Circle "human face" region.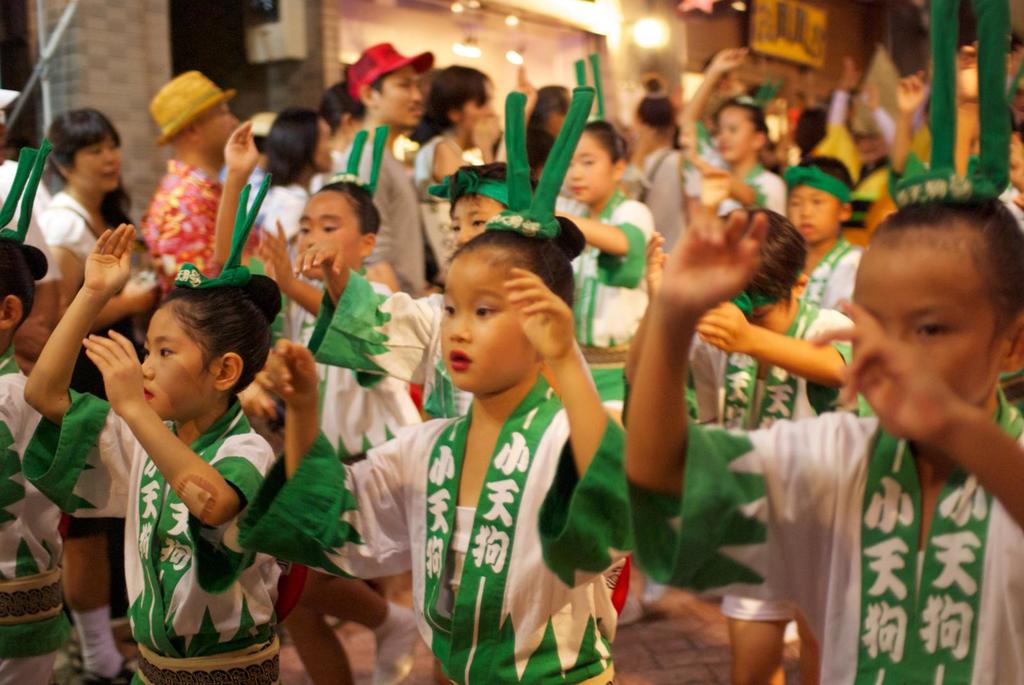
Region: [left=852, top=245, right=1002, bottom=404].
